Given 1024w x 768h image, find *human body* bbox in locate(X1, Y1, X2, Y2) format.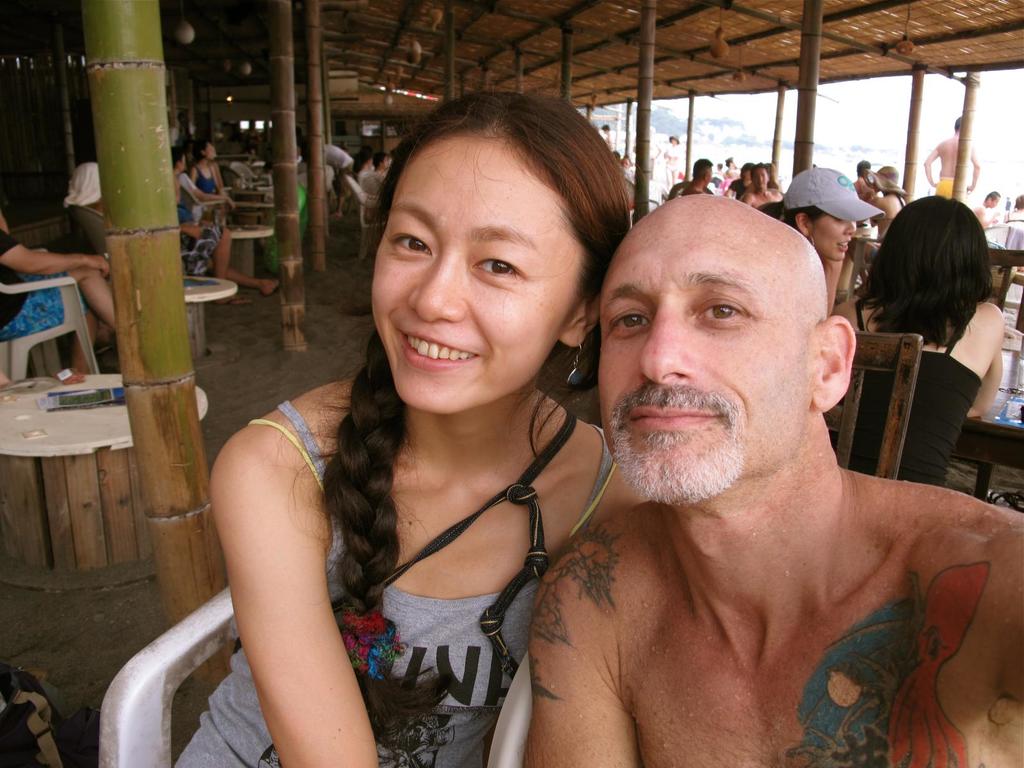
locate(660, 146, 678, 191).
